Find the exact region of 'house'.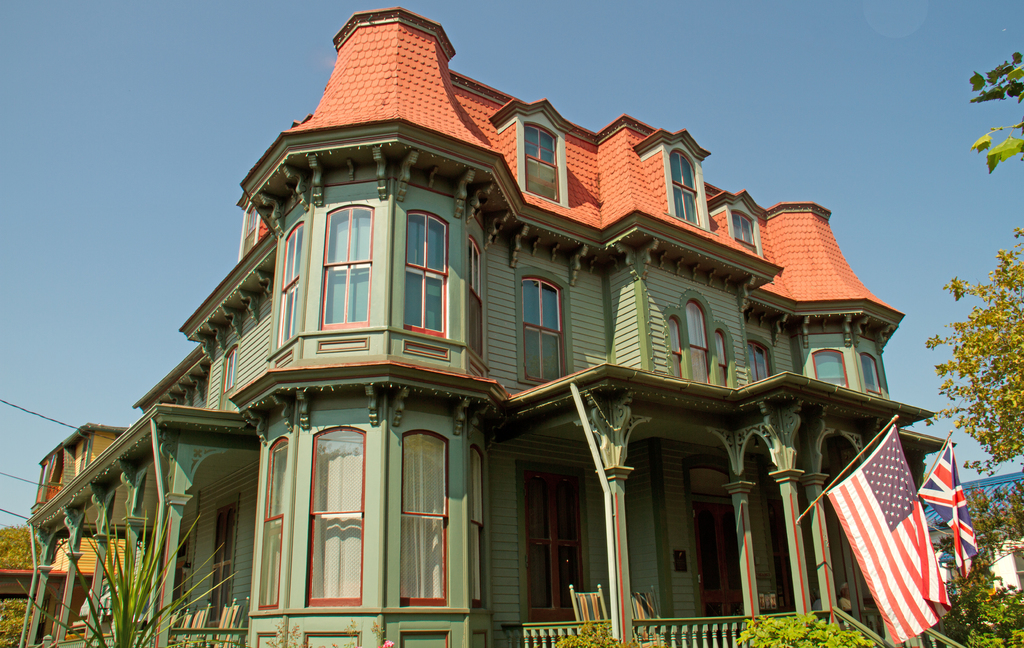
Exact region: box(0, 7, 977, 647).
